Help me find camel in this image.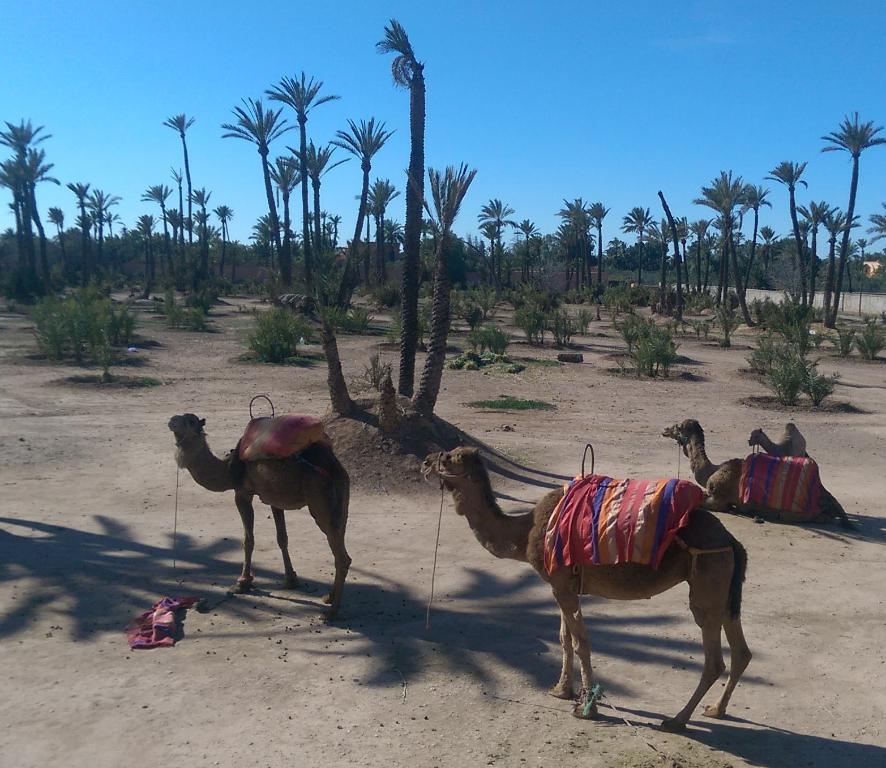
Found it: rect(421, 444, 754, 729).
